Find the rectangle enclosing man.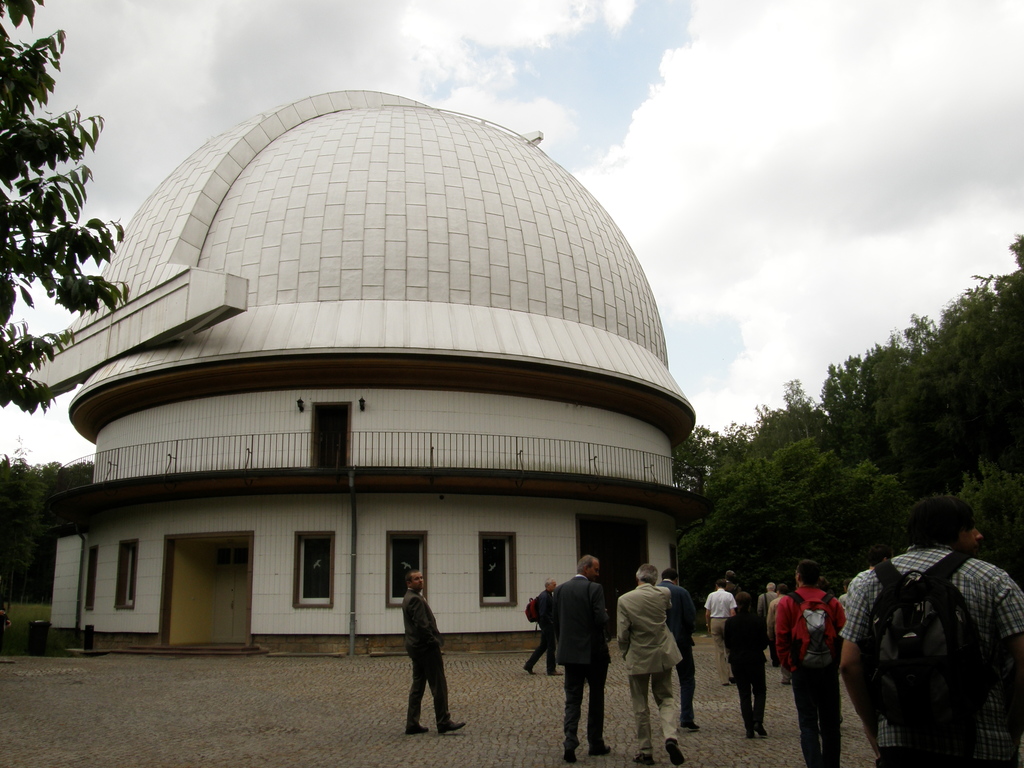
bbox(840, 495, 1005, 759).
